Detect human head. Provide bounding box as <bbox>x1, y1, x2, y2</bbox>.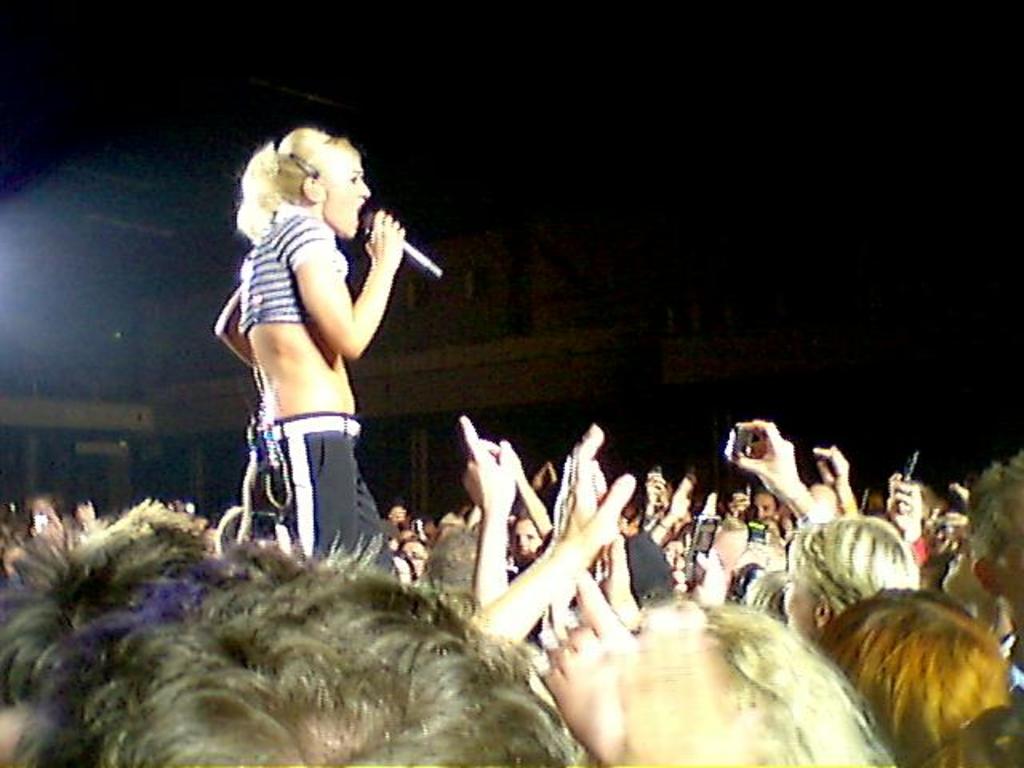
<bbox>784, 520, 926, 645</bbox>.
